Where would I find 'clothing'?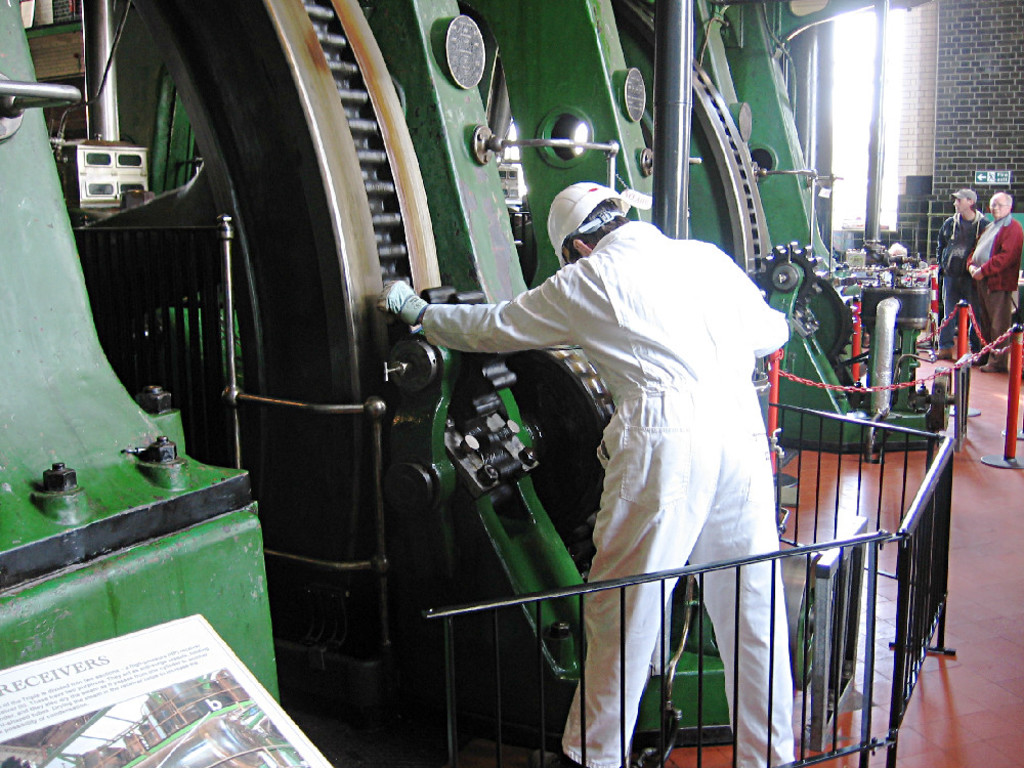
At (964,219,1019,376).
